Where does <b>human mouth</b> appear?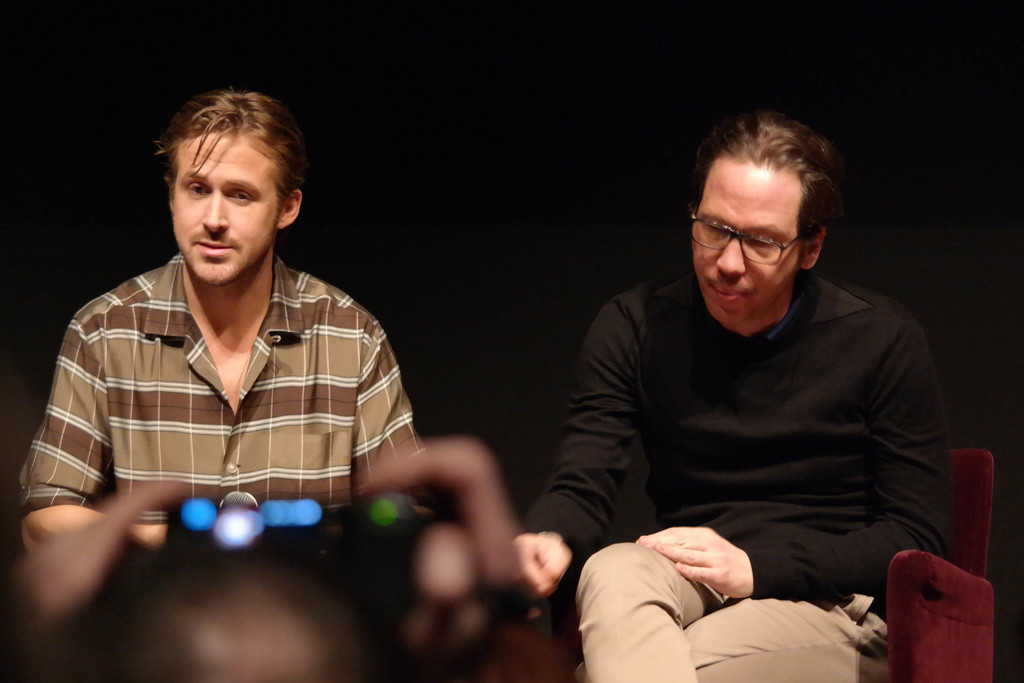
Appears at {"left": 711, "top": 284, "right": 749, "bottom": 306}.
